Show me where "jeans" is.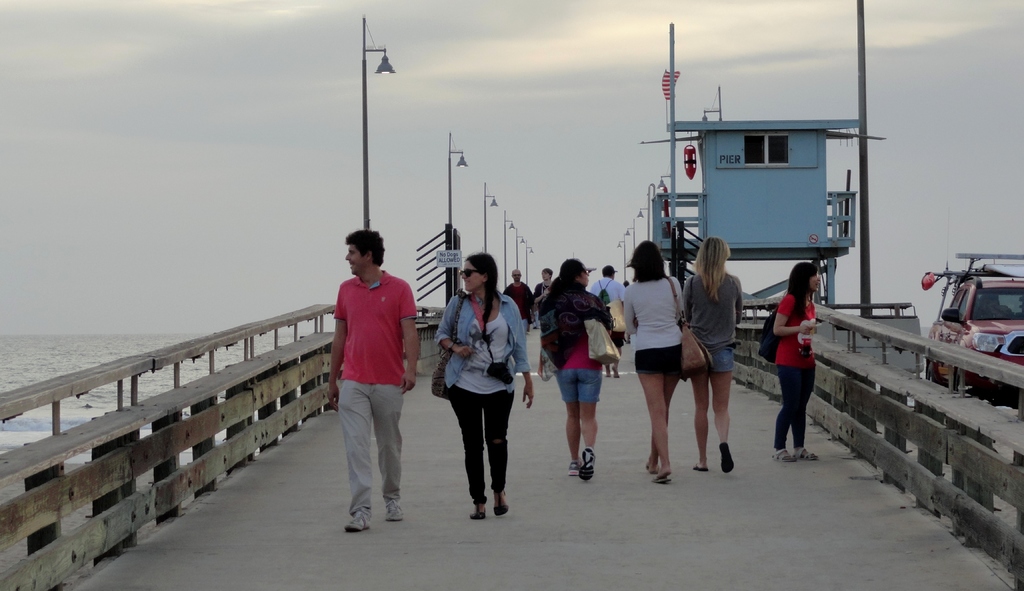
"jeans" is at (left=769, top=365, right=816, bottom=457).
